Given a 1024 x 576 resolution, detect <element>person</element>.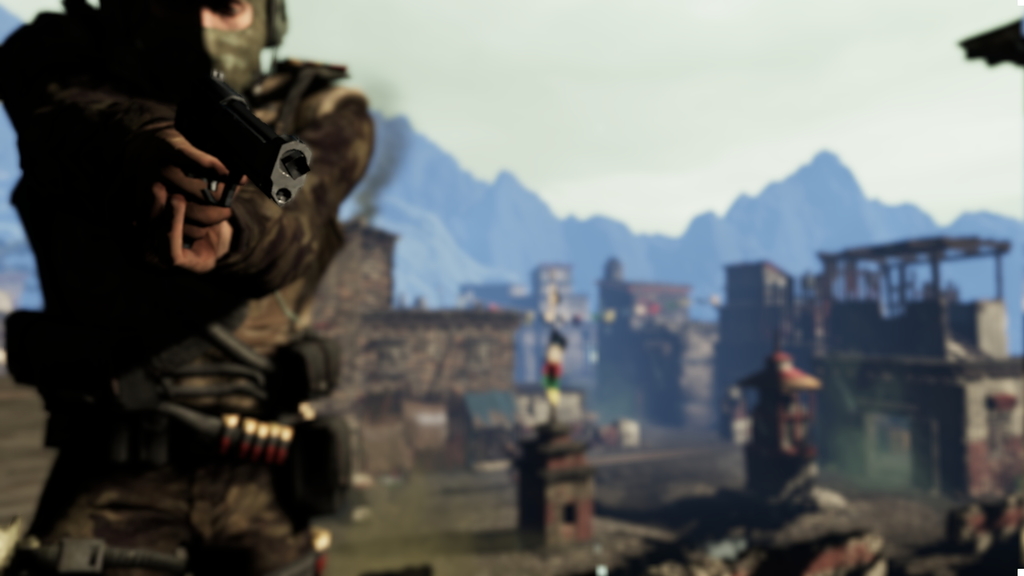
[0, 0, 377, 575].
